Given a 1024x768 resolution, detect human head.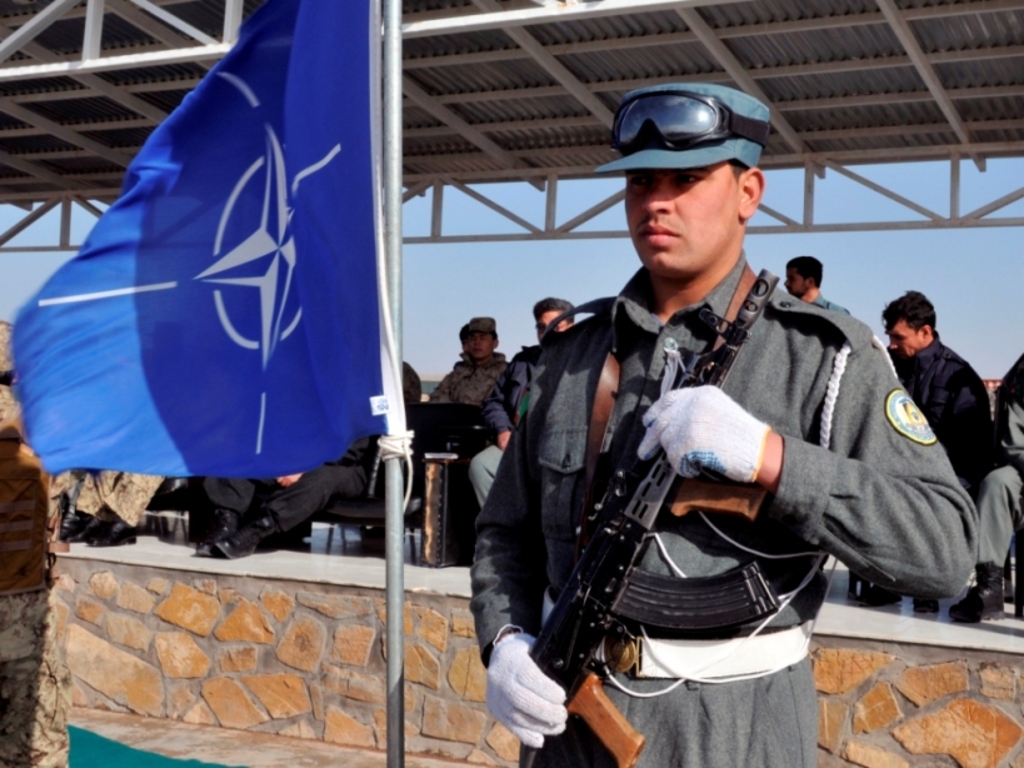
781 258 828 308.
